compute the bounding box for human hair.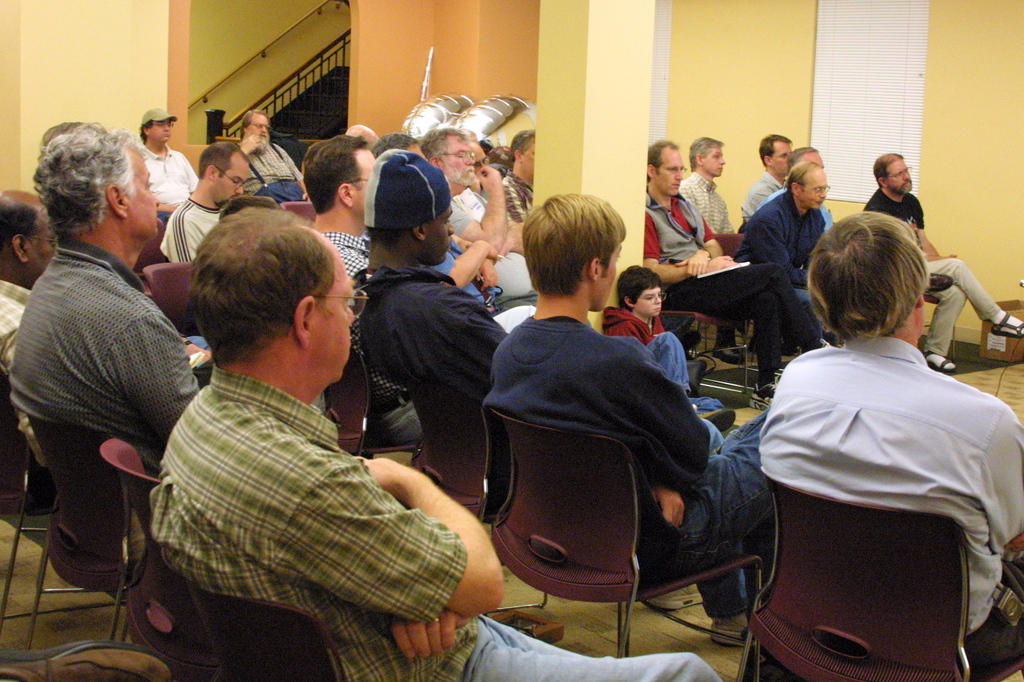
138/118/152/148.
